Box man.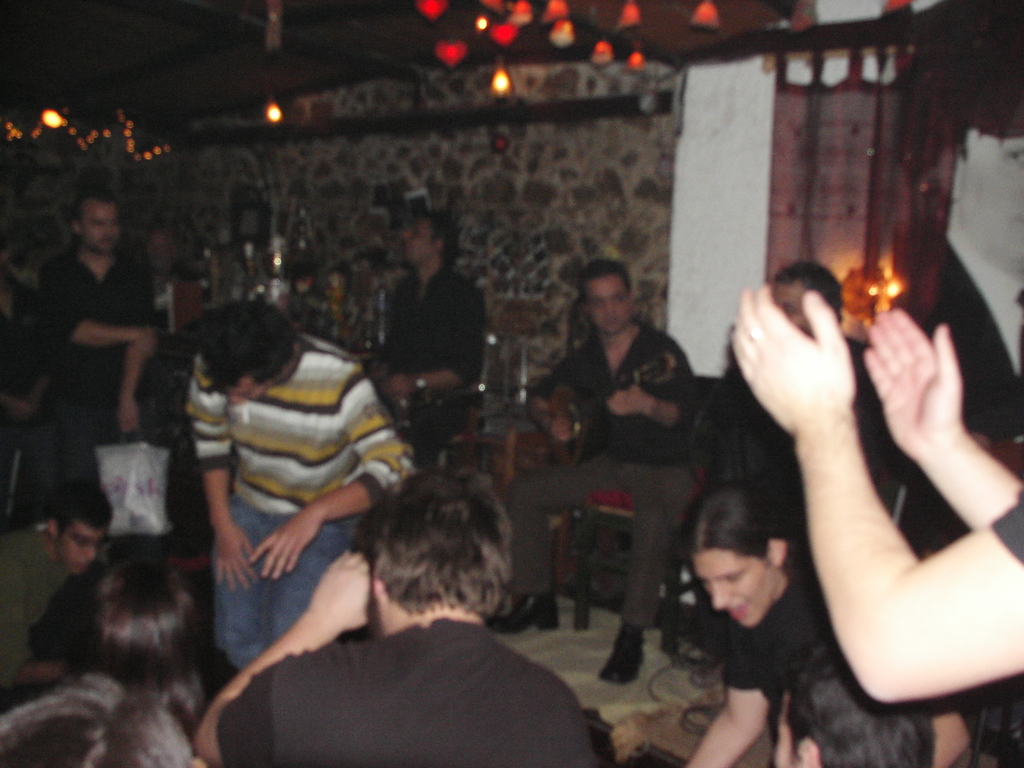
{"left": 484, "top": 252, "right": 702, "bottom": 685}.
